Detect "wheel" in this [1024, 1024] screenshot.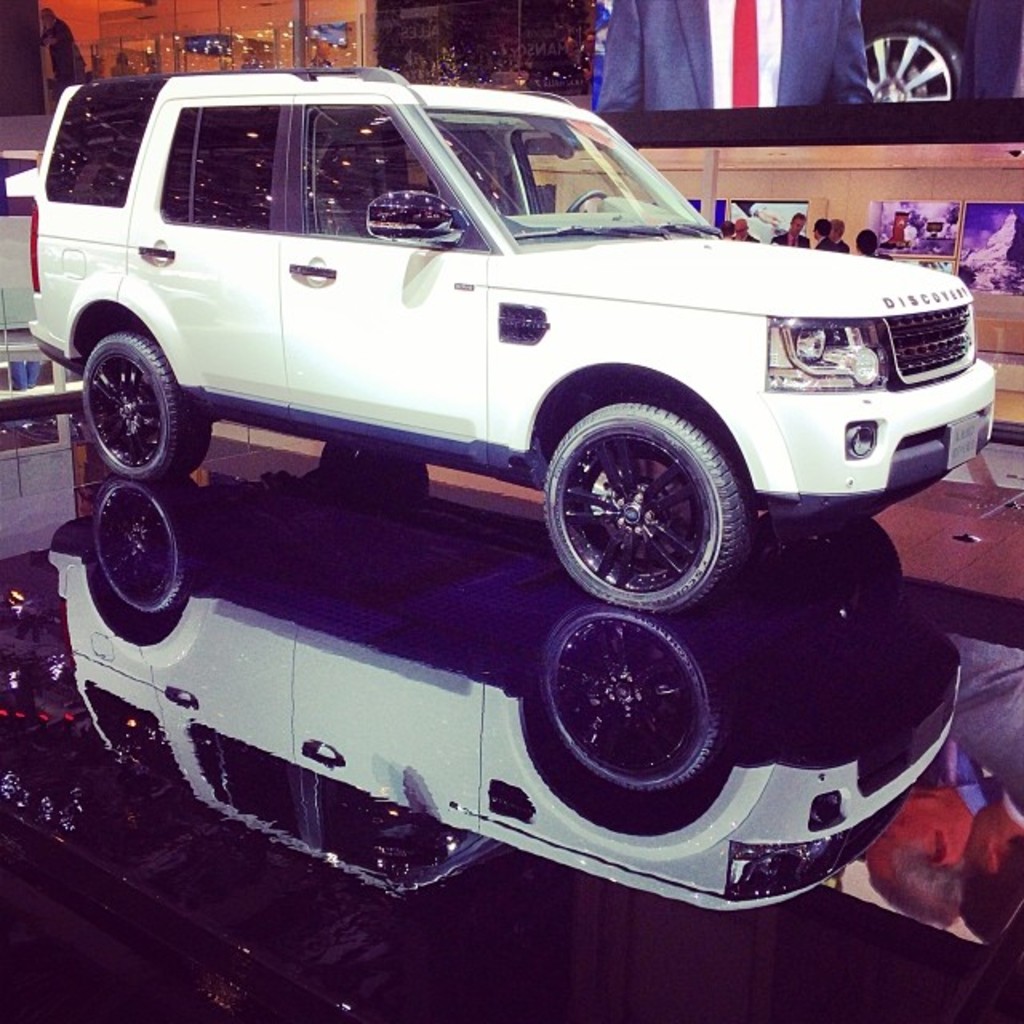
Detection: bbox=(531, 395, 760, 594).
